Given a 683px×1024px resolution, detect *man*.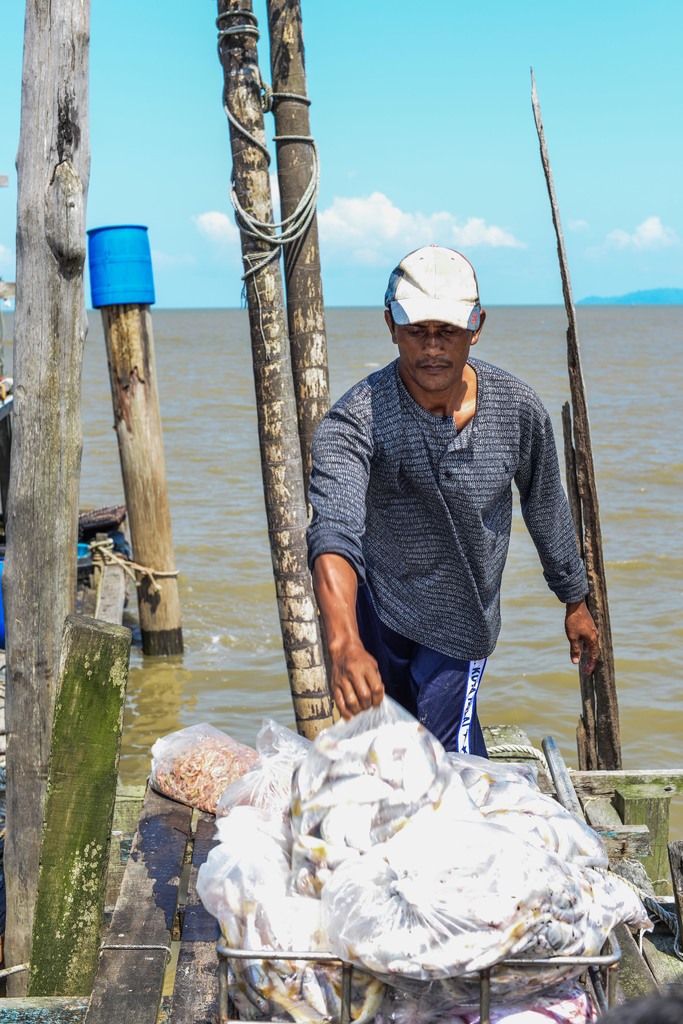
<box>309,244,606,757</box>.
